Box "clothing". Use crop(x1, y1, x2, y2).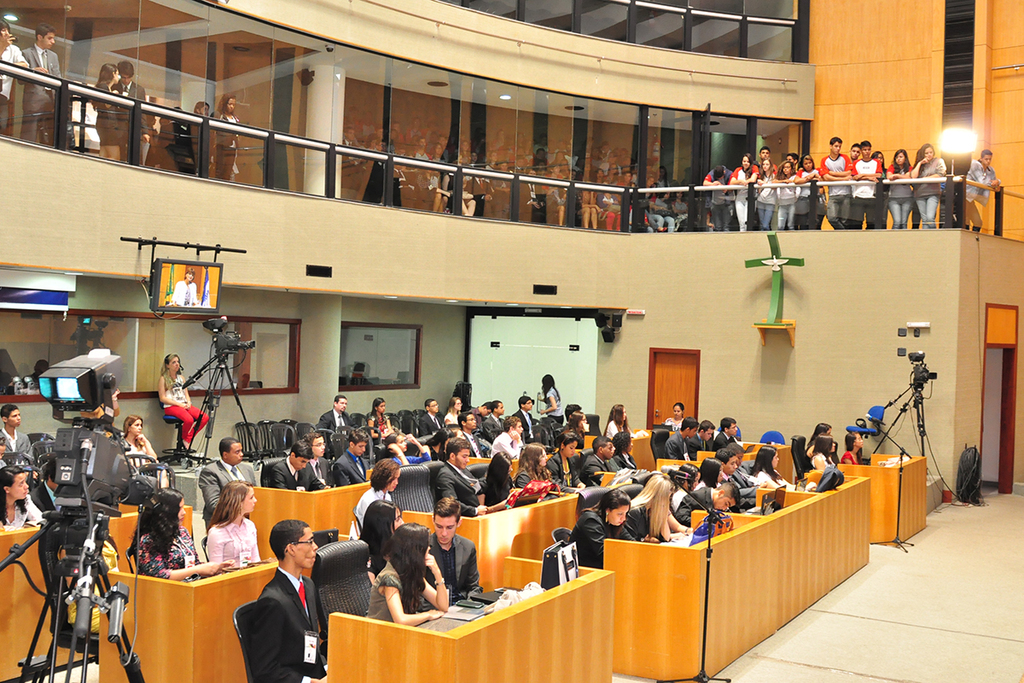
crop(573, 504, 629, 575).
